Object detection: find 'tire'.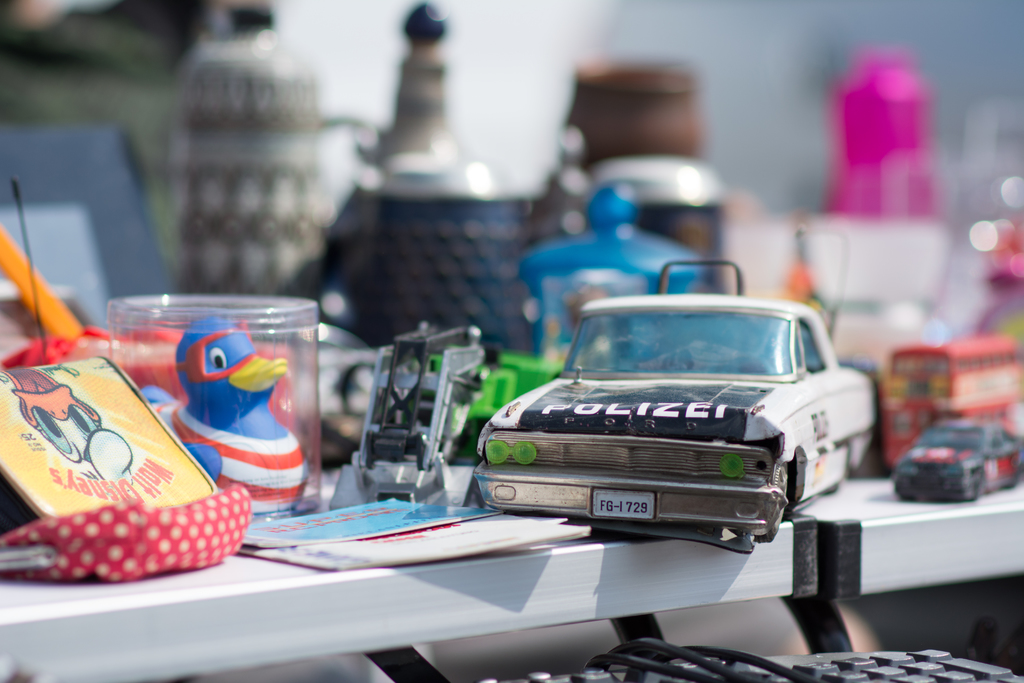
961 472 979 503.
